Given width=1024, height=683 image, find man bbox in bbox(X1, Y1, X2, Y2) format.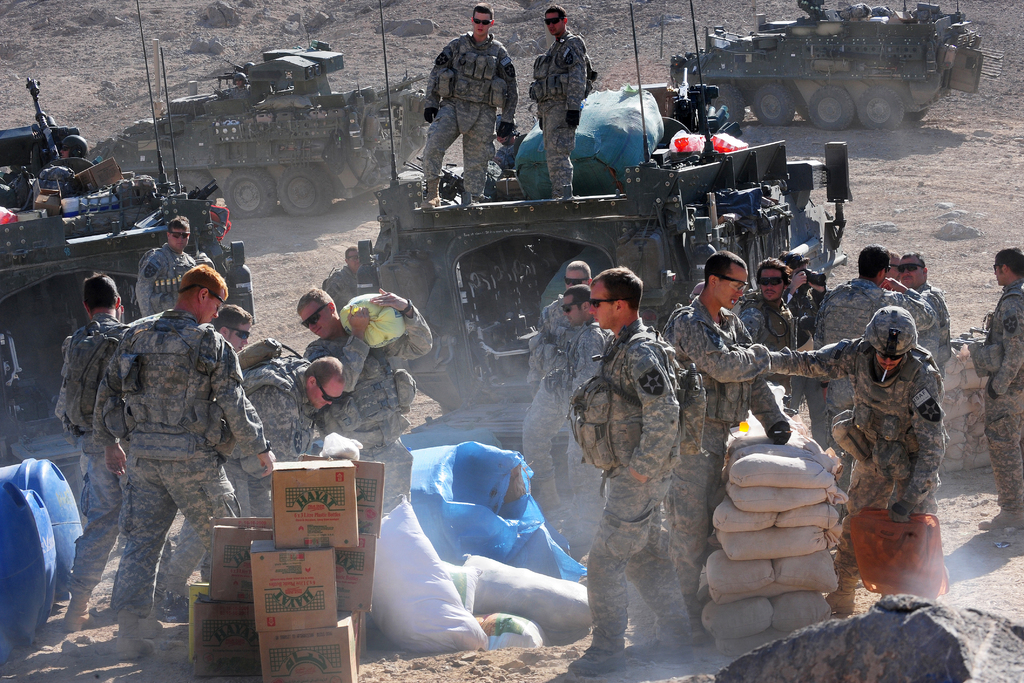
bbox(295, 279, 442, 508).
